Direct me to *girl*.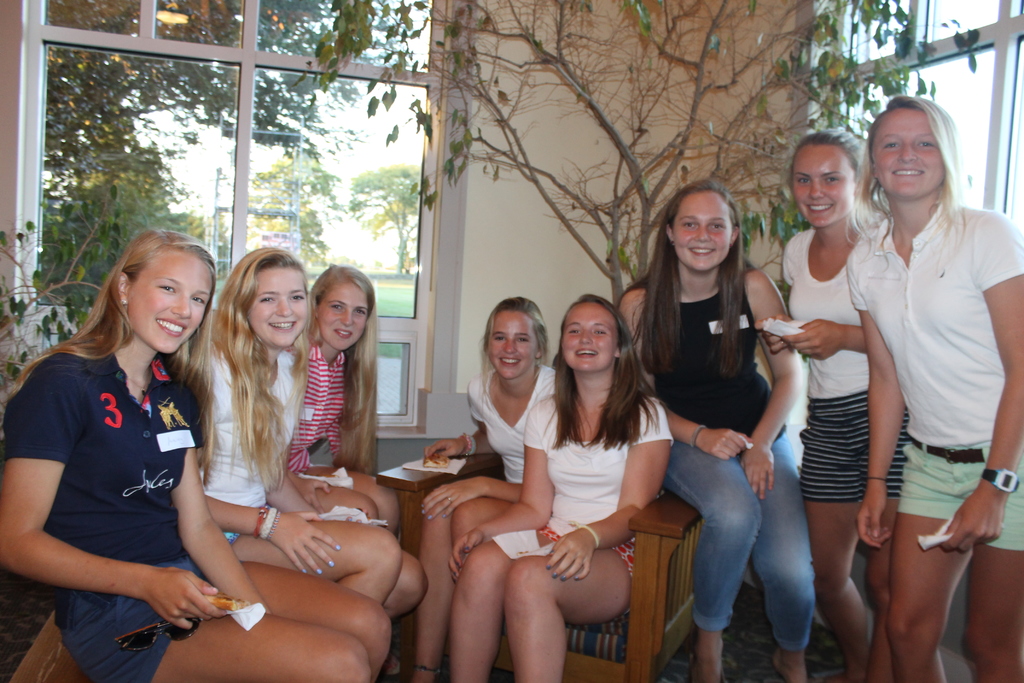
Direction: Rect(779, 128, 897, 682).
